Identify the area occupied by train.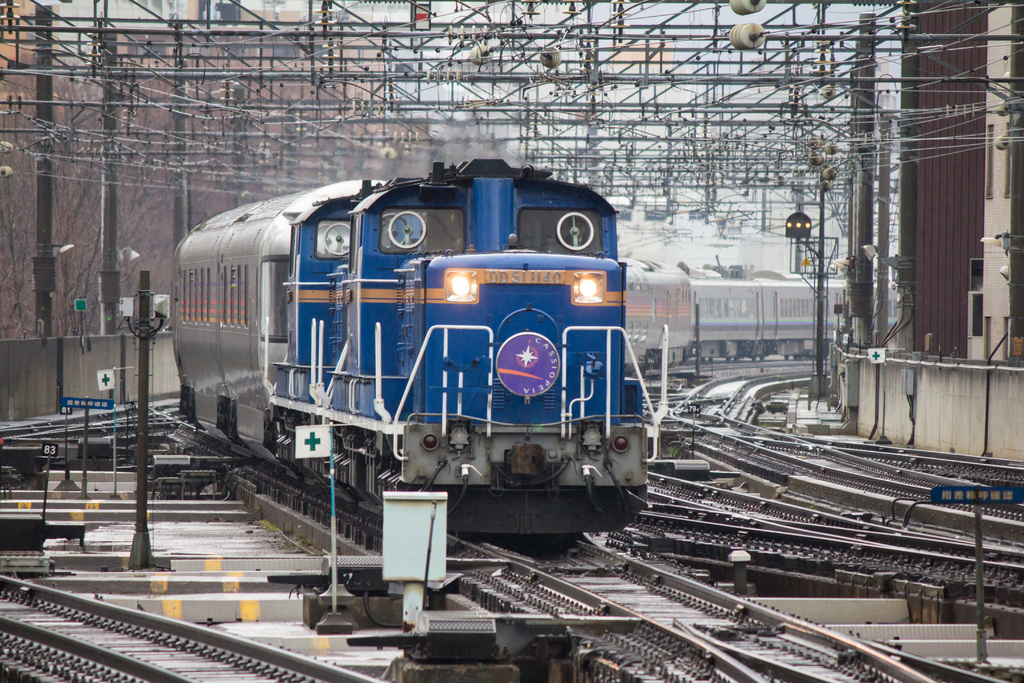
Area: <bbox>172, 156, 908, 554</bbox>.
